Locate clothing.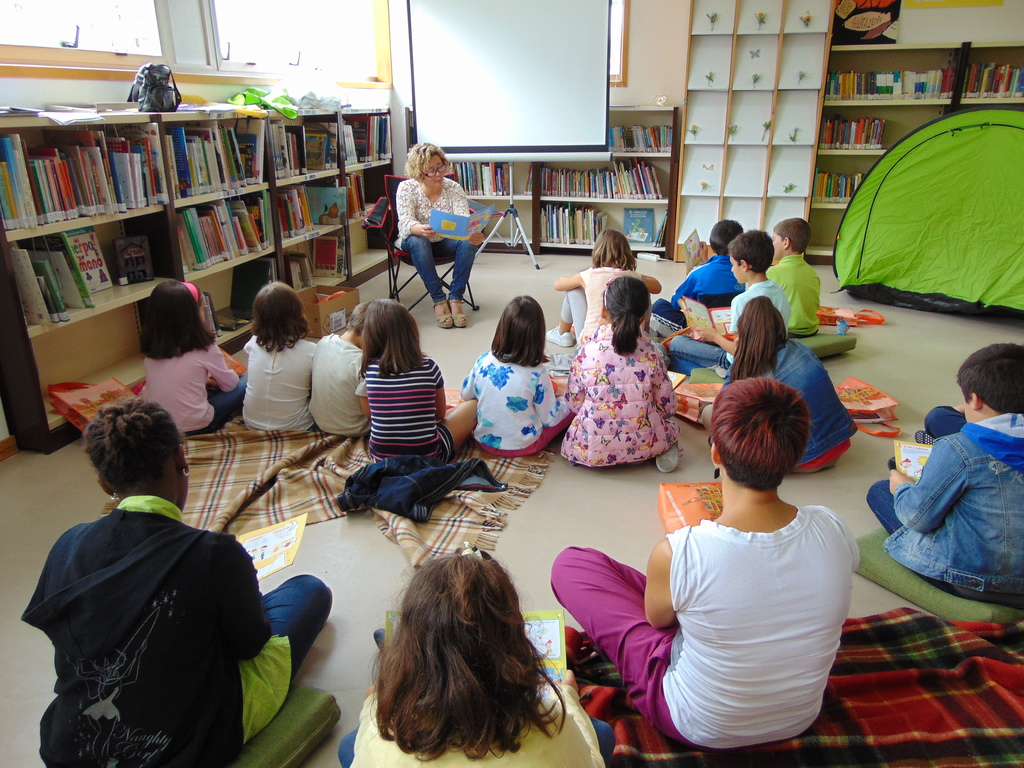
Bounding box: (x1=560, y1=286, x2=587, y2=331).
